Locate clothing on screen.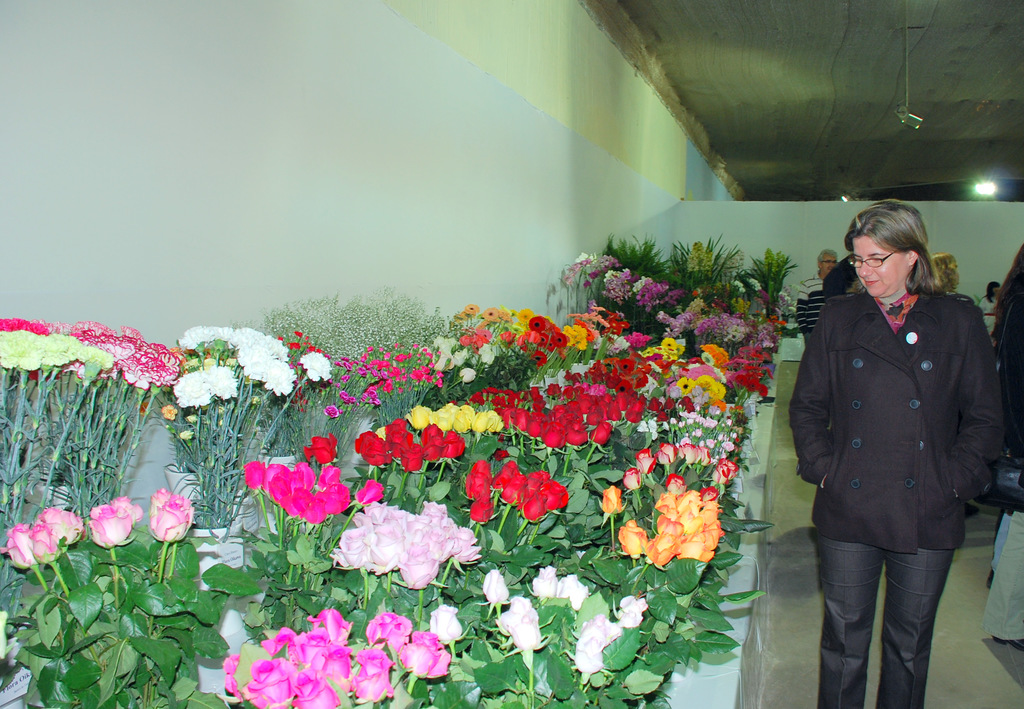
On screen at BBox(938, 288, 972, 314).
